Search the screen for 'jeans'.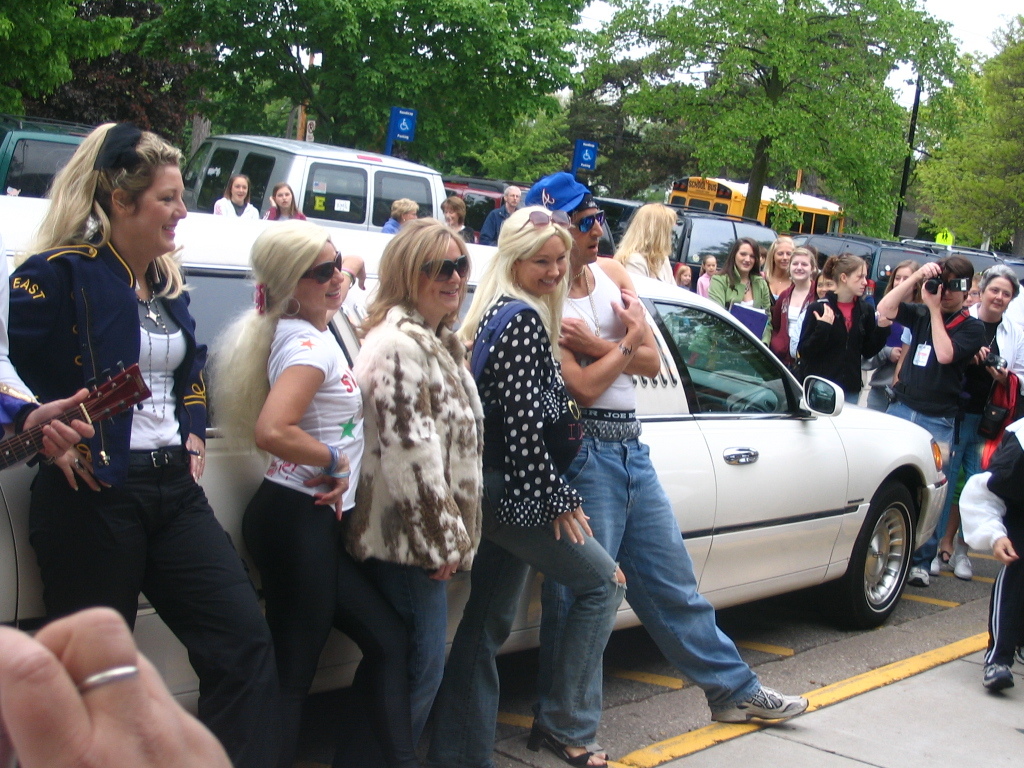
Found at detection(892, 402, 953, 445).
